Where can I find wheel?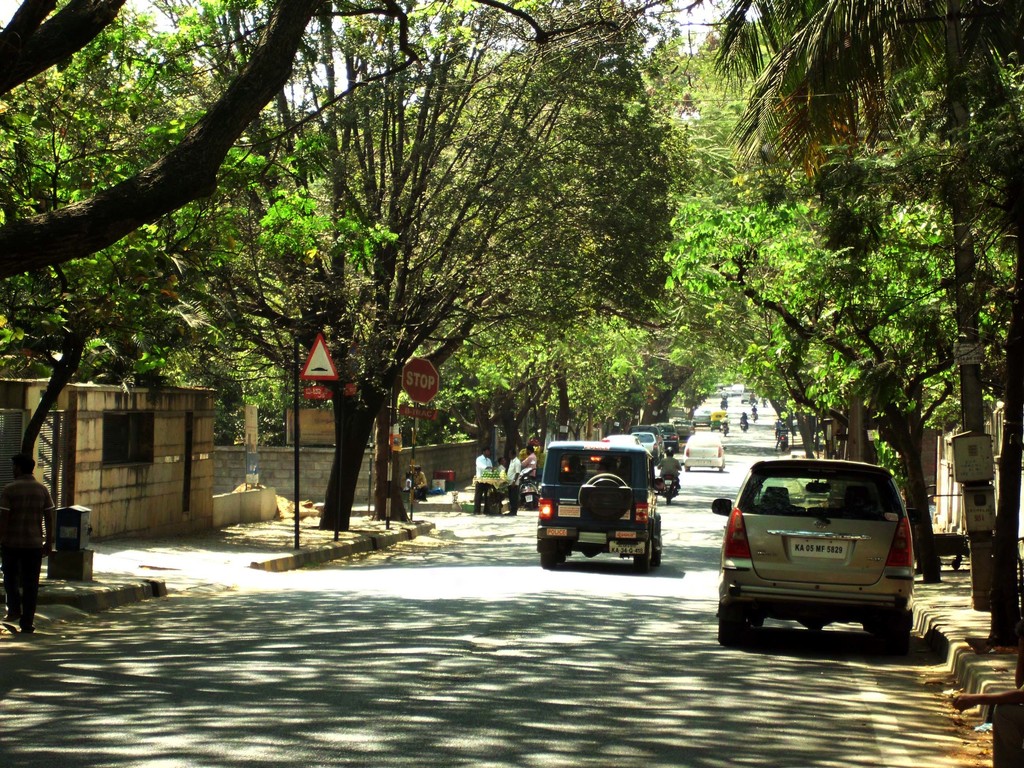
You can find it at BBox(717, 466, 721, 471).
